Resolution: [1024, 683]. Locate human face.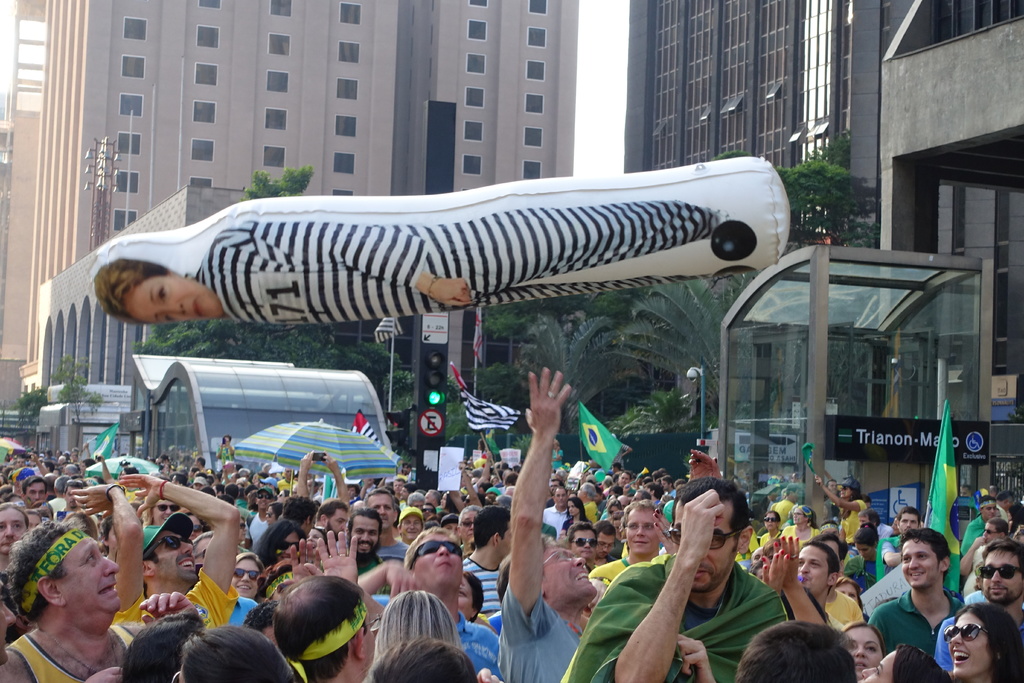
(x1=458, y1=574, x2=471, y2=614).
